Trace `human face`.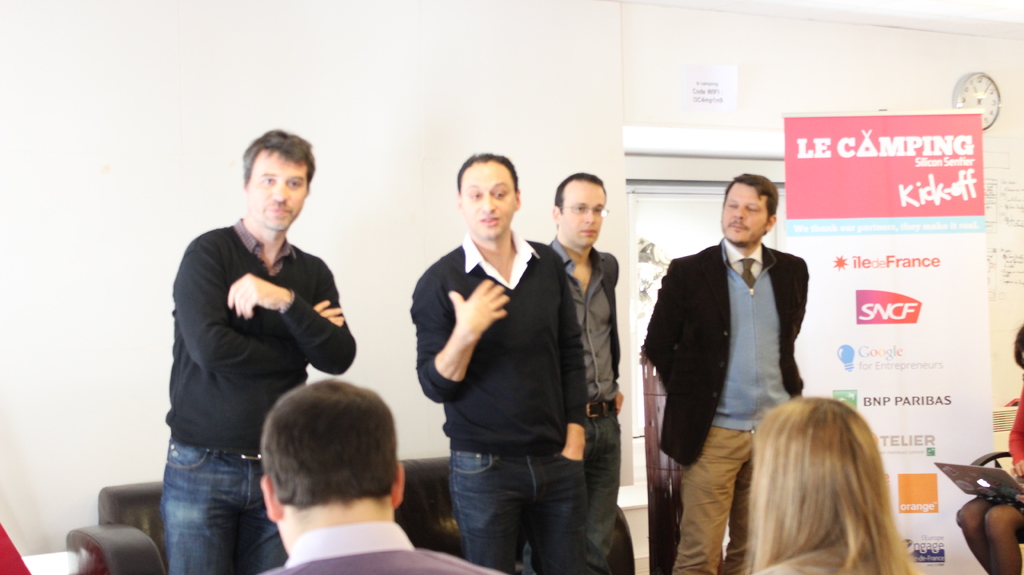
Traced to box=[568, 180, 603, 247].
